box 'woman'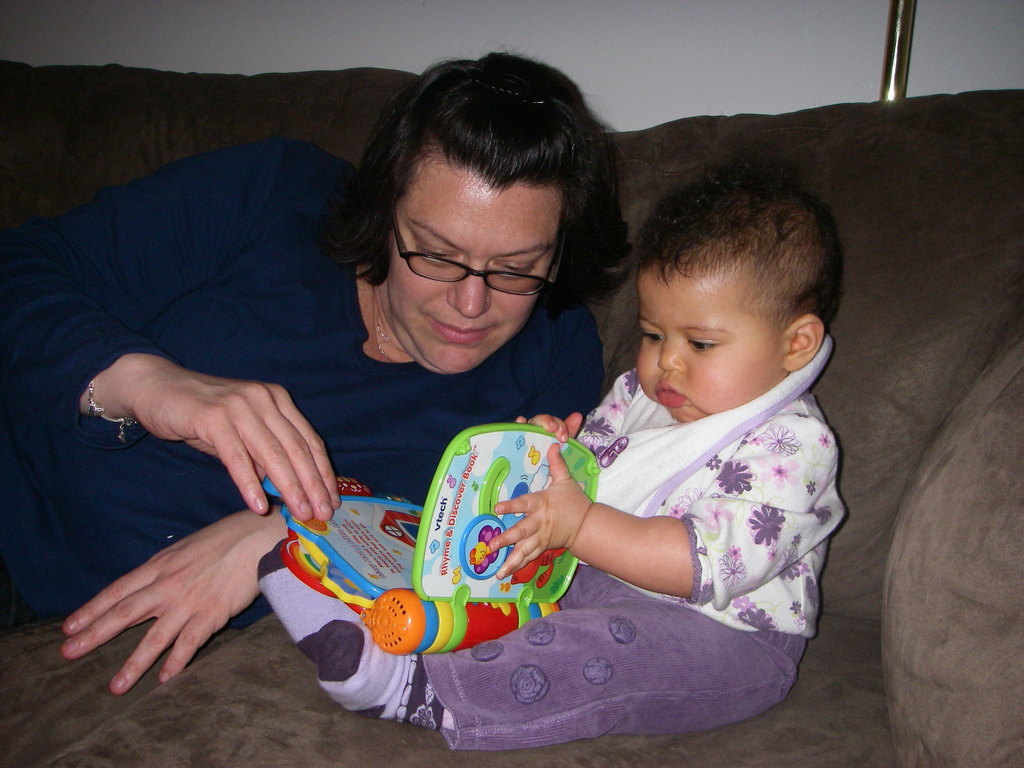
<region>0, 42, 639, 694</region>
